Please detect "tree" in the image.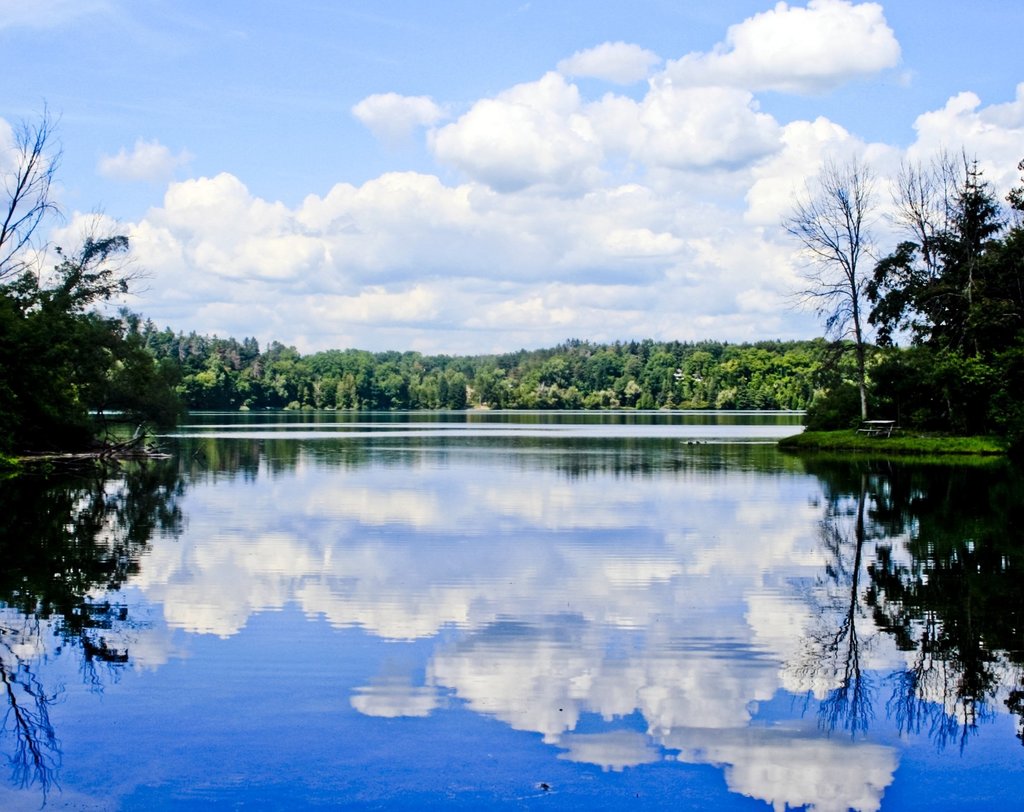
l=796, t=143, r=1023, b=423.
